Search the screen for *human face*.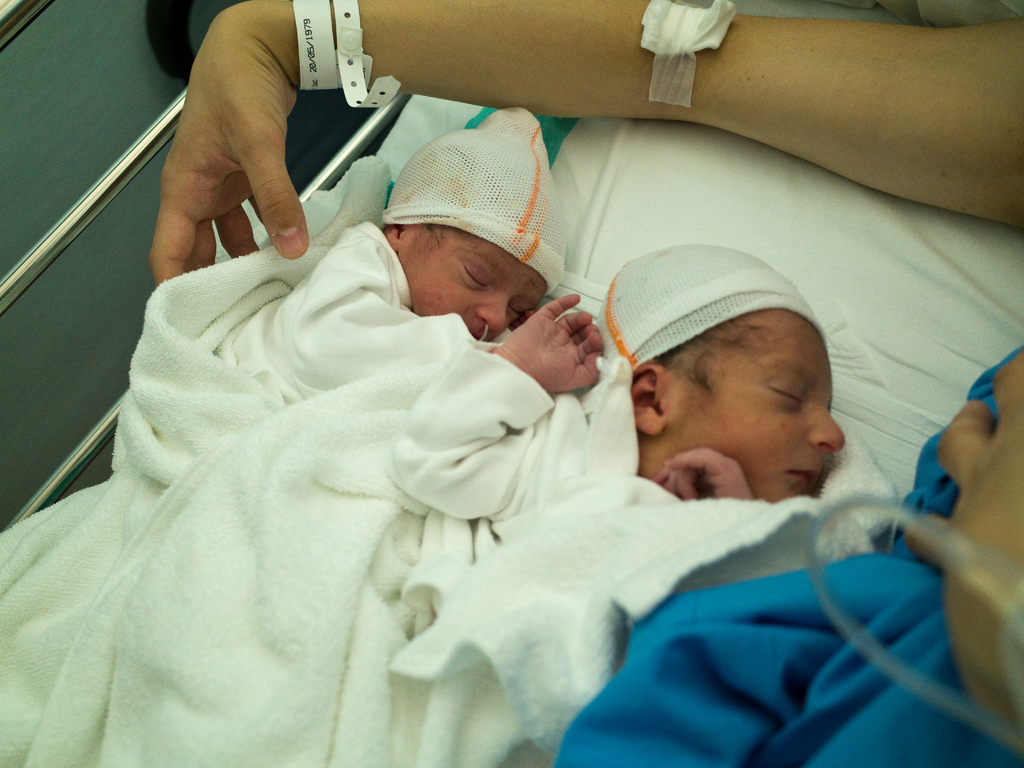
Found at 669 309 842 496.
